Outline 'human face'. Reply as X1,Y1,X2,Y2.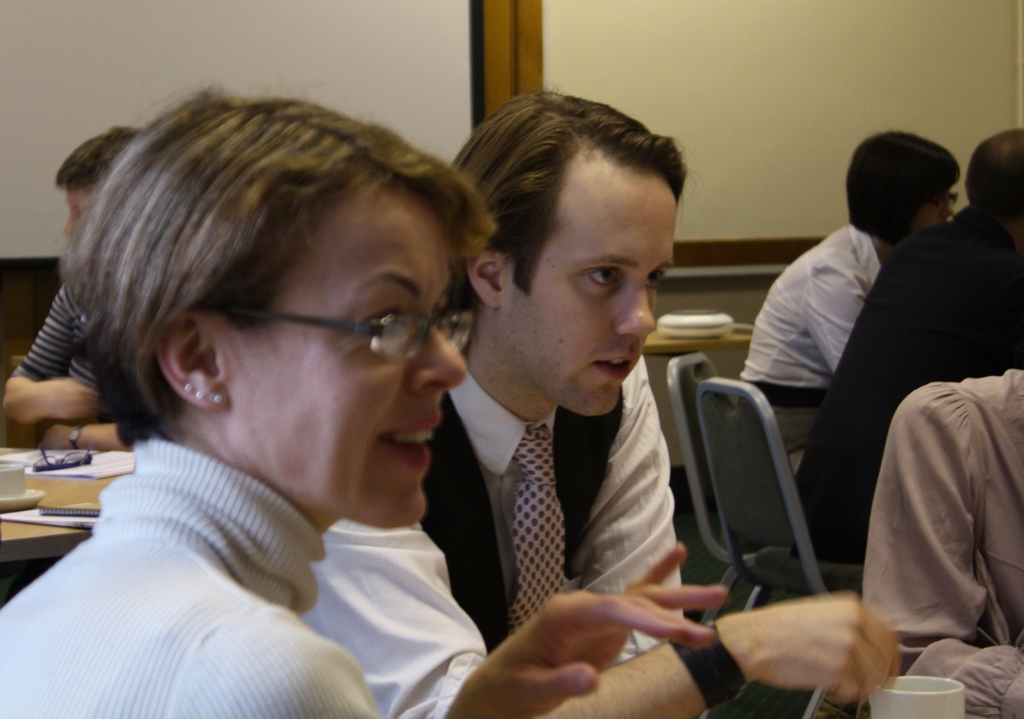
913,191,959,225.
